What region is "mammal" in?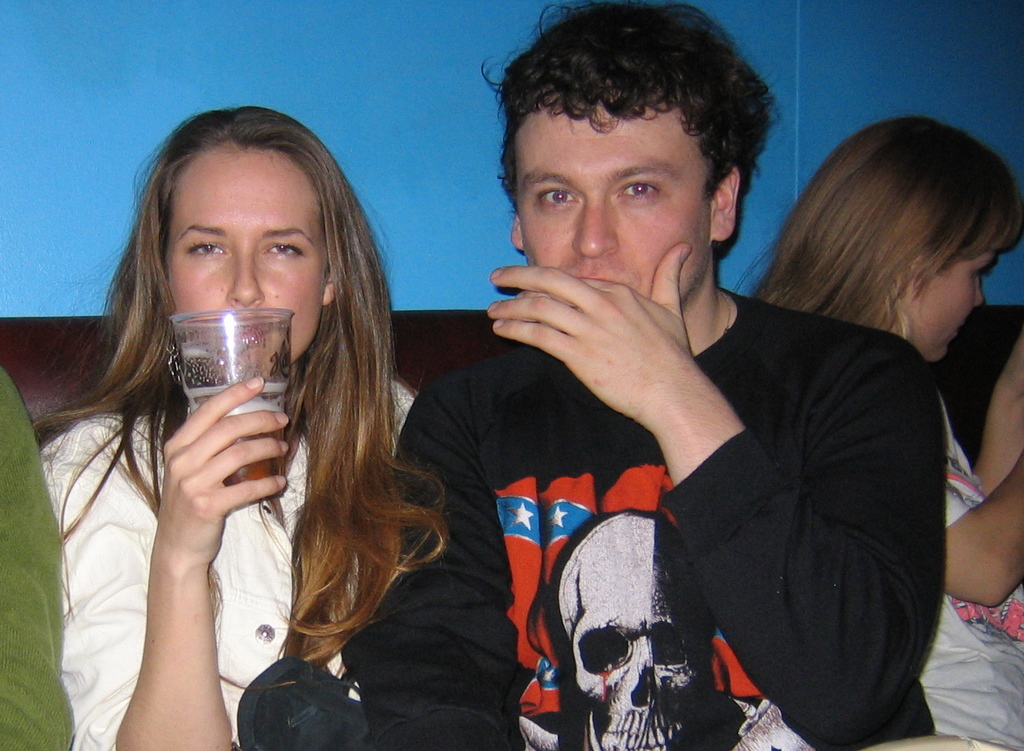
[x1=44, y1=125, x2=552, y2=712].
